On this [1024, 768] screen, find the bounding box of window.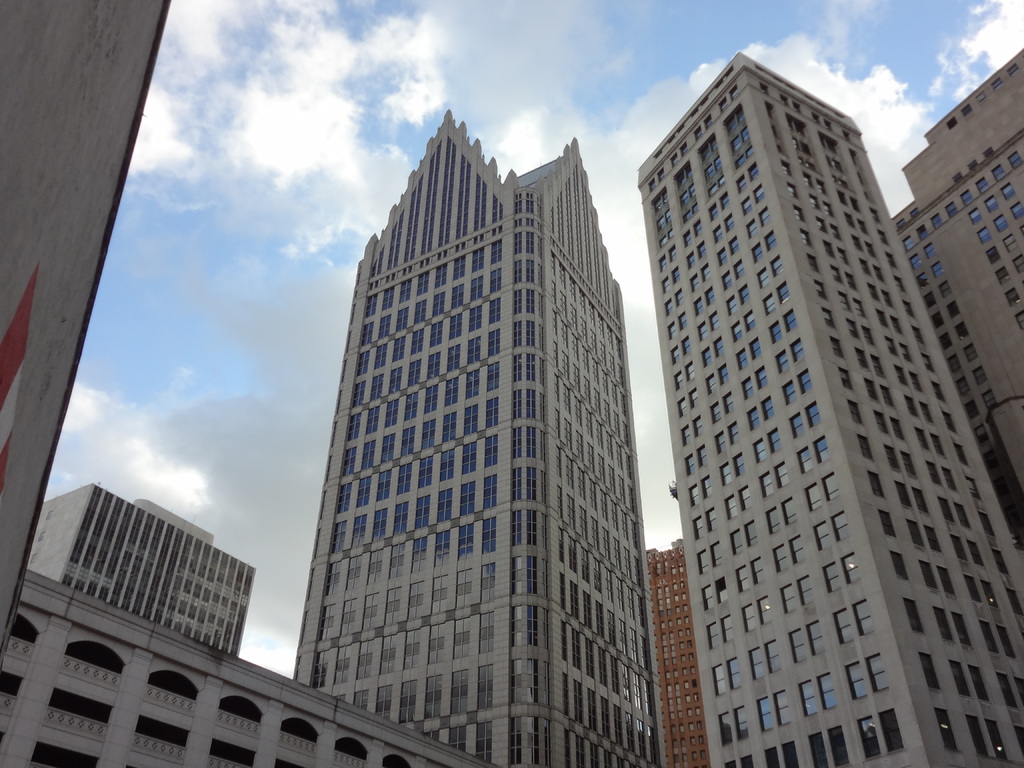
Bounding box: 731,254,742,278.
